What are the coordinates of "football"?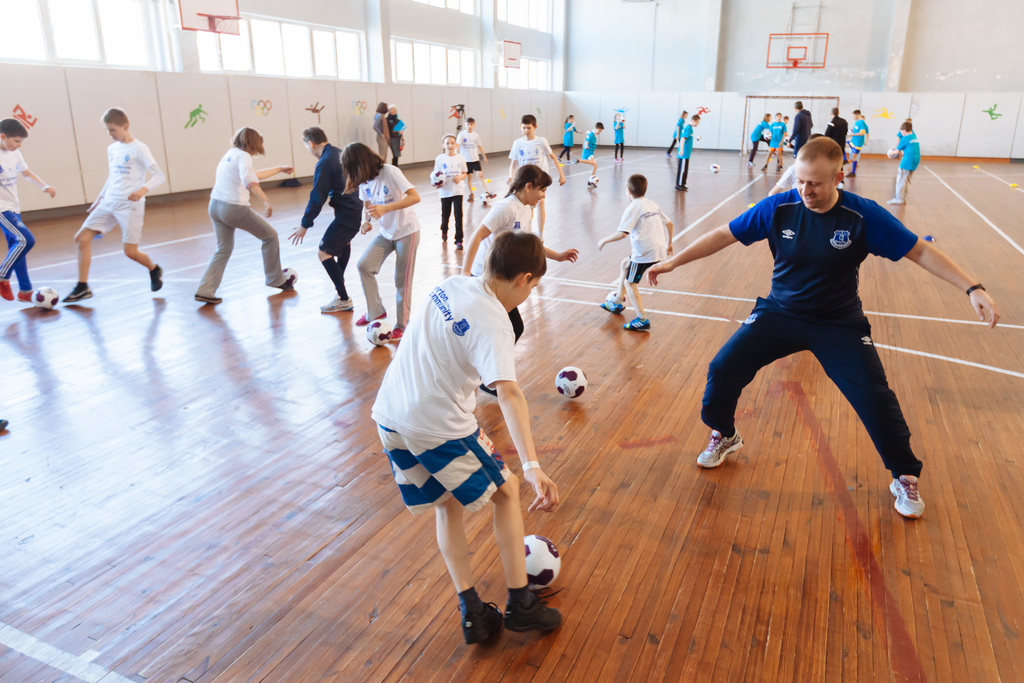
rect(554, 367, 587, 399).
